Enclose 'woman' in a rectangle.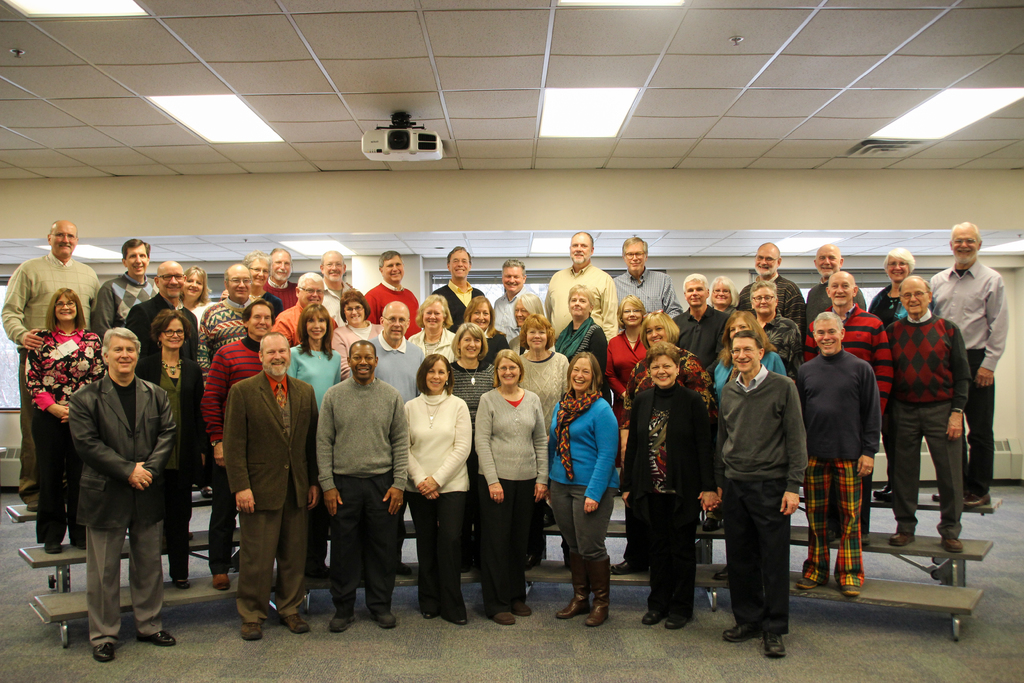
(552, 286, 612, 389).
